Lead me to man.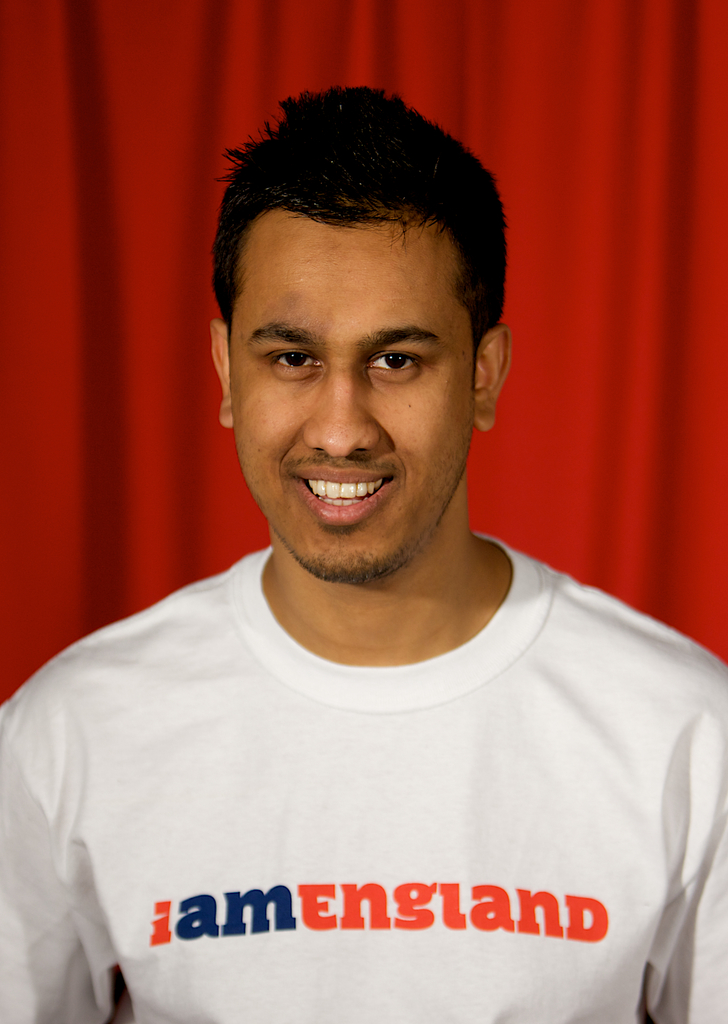
Lead to detection(30, 91, 706, 1014).
